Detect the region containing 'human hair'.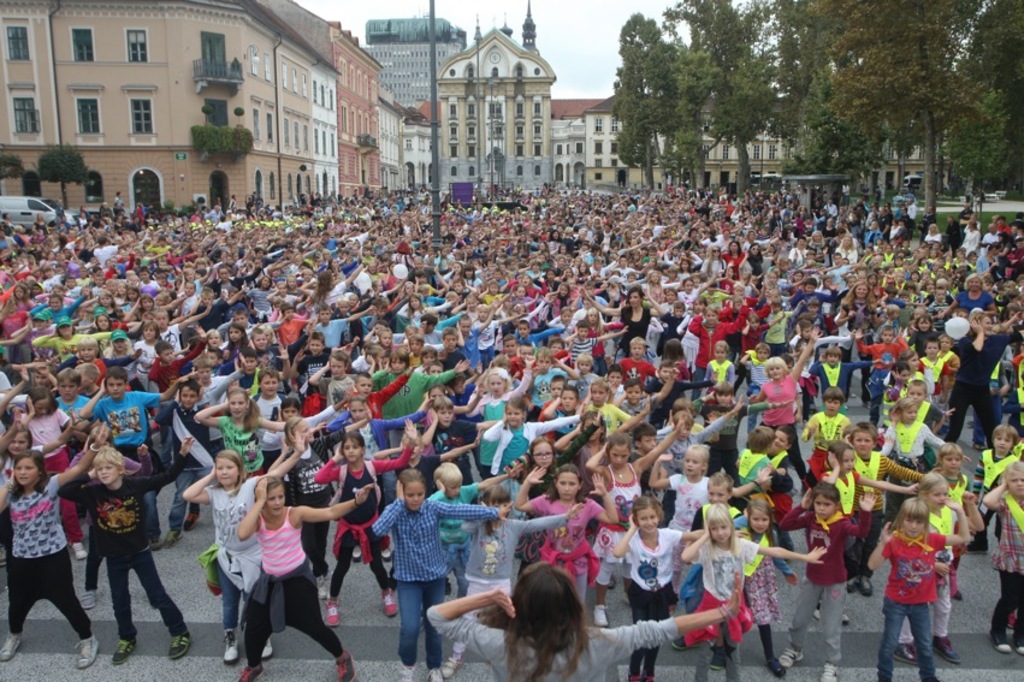
<region>716, 342, 729, 355</region>.
